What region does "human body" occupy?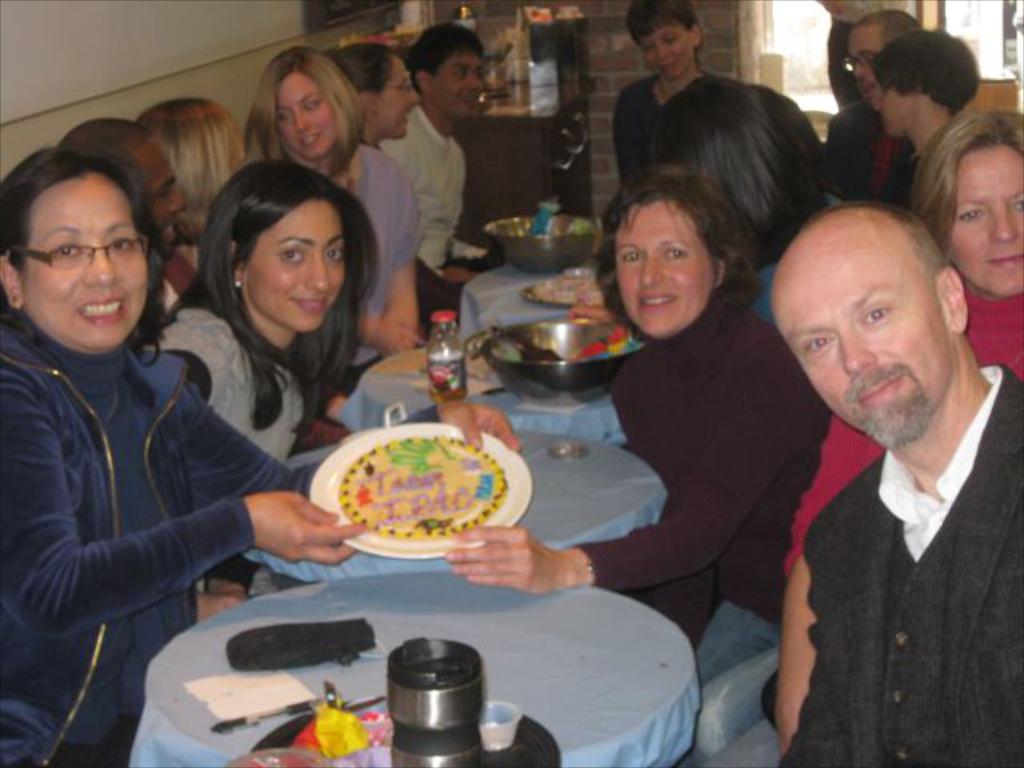
select_region(45, 104, 194, 315).
